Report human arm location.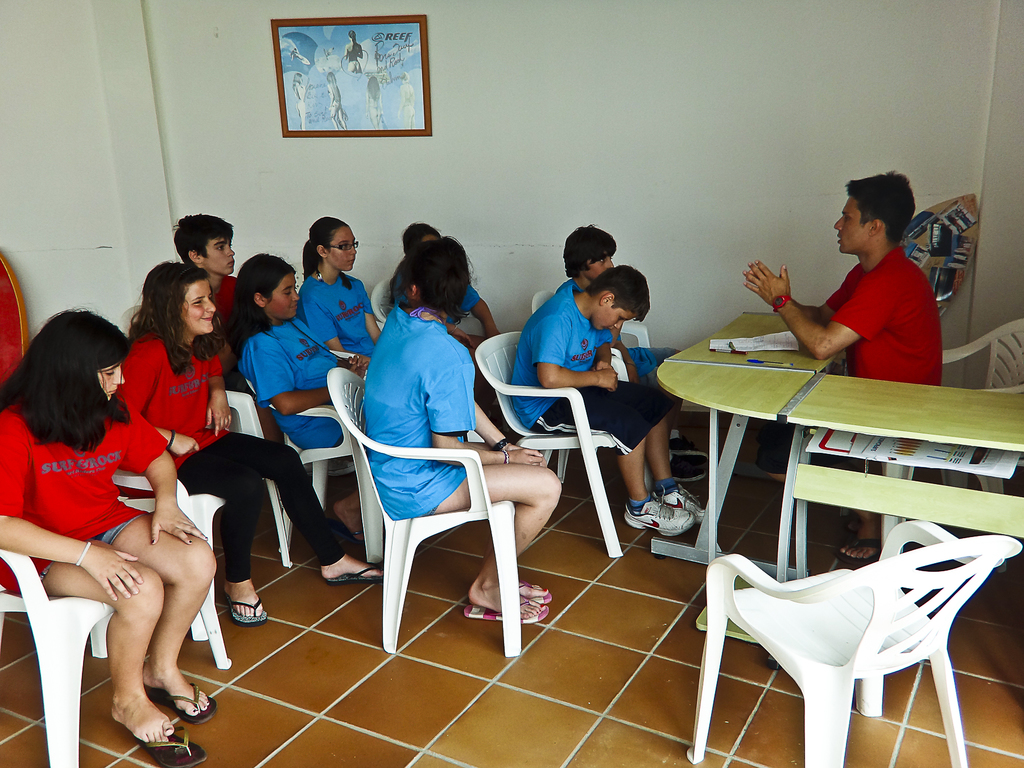
Report: {"left": 616, "top": 335, "right": 637, "bottom": 382}.
